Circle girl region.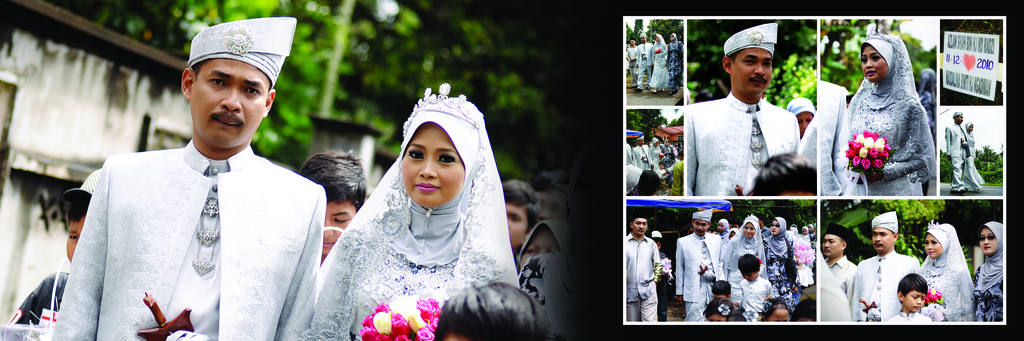
Region: {"left": 665, "top": 31, "right": 682, "bottom": 97}.
